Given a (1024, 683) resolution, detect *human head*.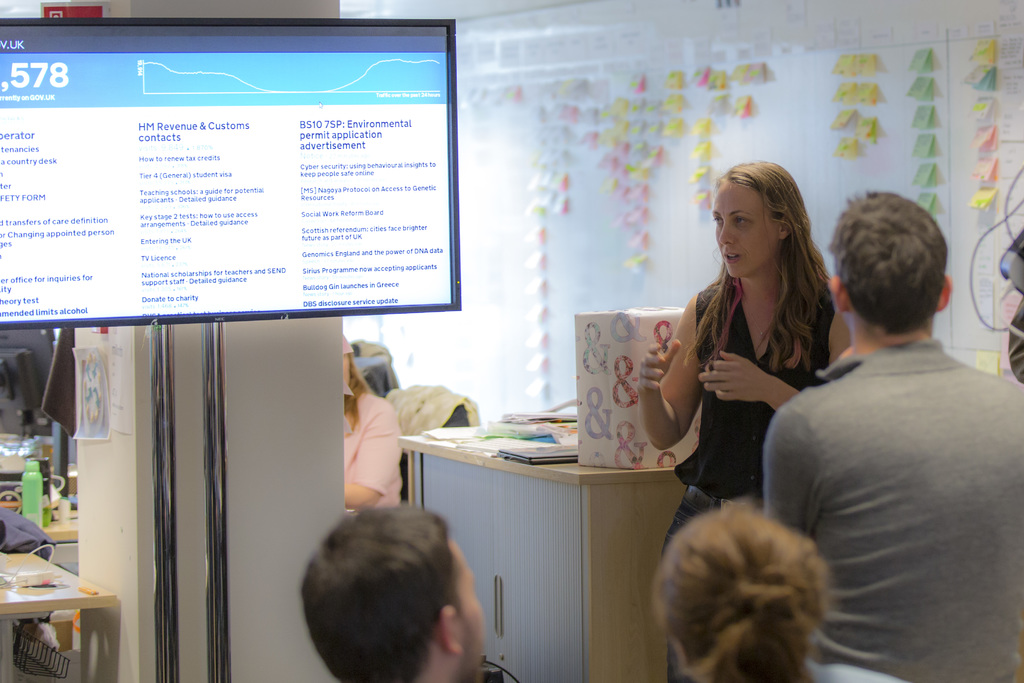
820,190,952,331.
